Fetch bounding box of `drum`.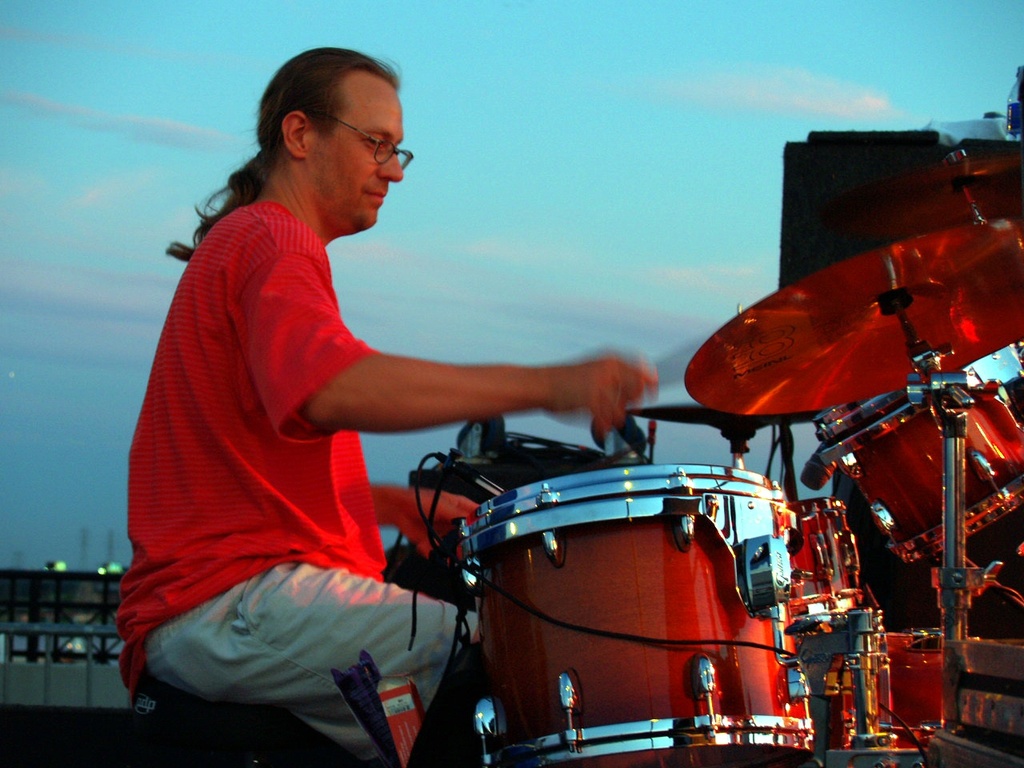
Bbox: pyautogui.locateOnScreen(442, 461, 822, 767).
